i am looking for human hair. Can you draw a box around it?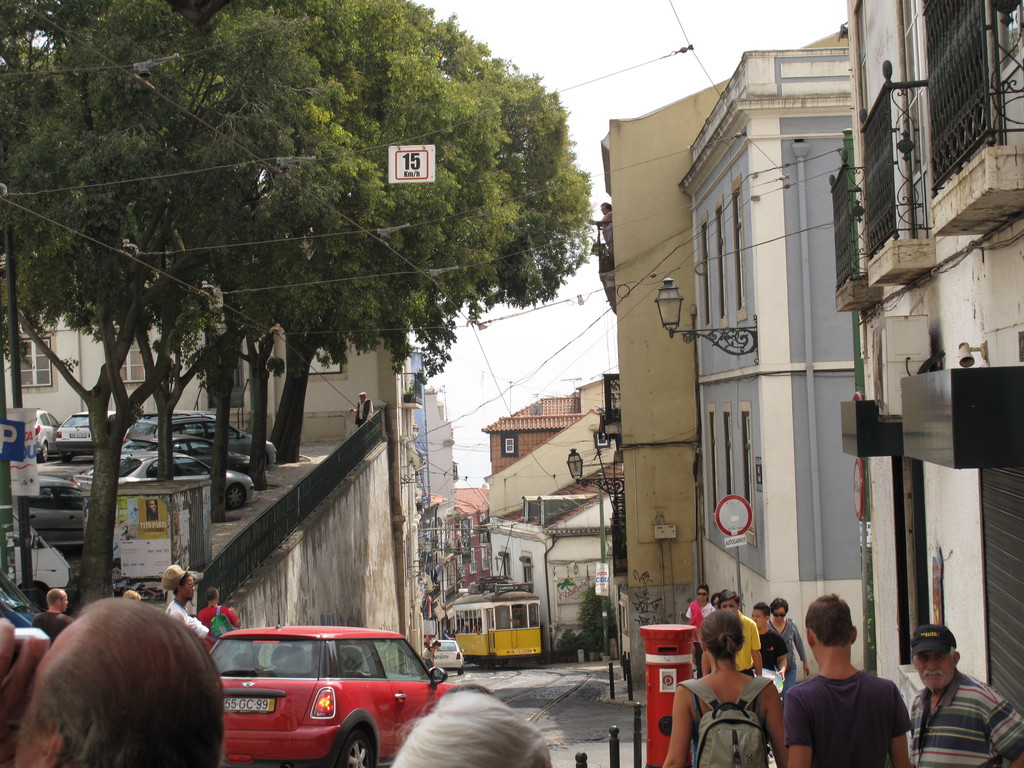
Sure, the bounding box is locate(701, 608, 743, 656).
